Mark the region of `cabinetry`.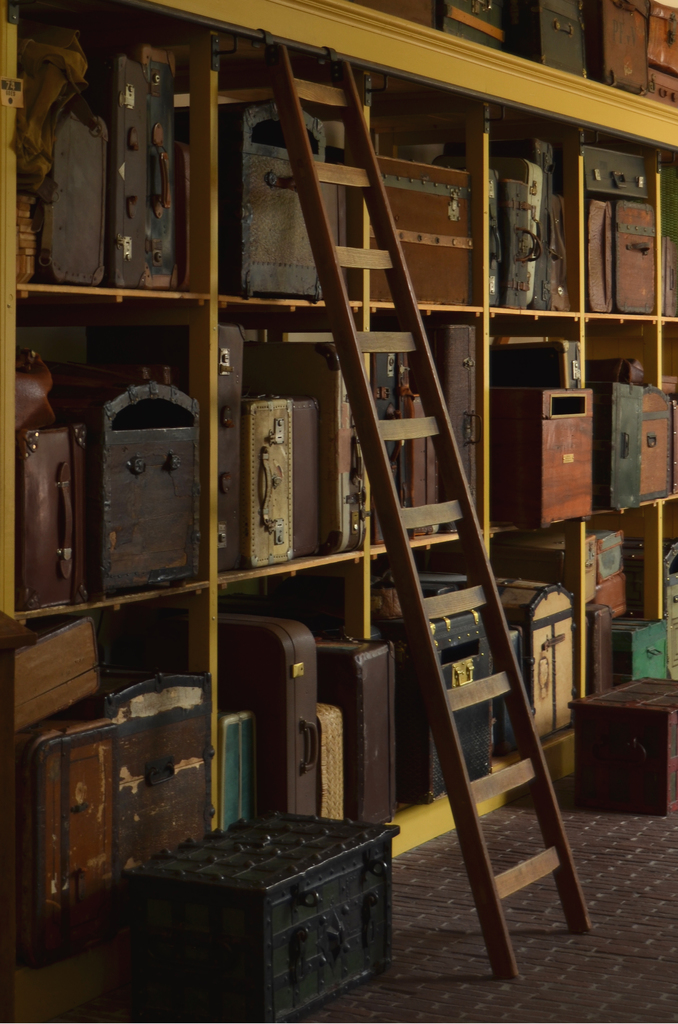
Region: left=52, top=108, right=112, bottom=284.
